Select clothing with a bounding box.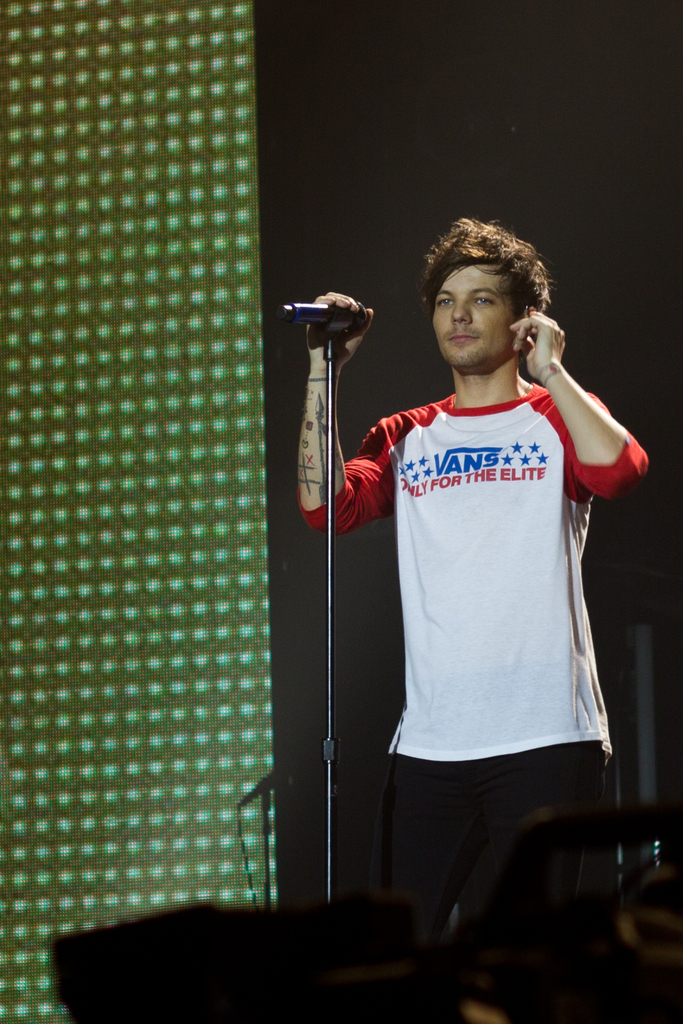
bbox(358, 339, 629, 831).
